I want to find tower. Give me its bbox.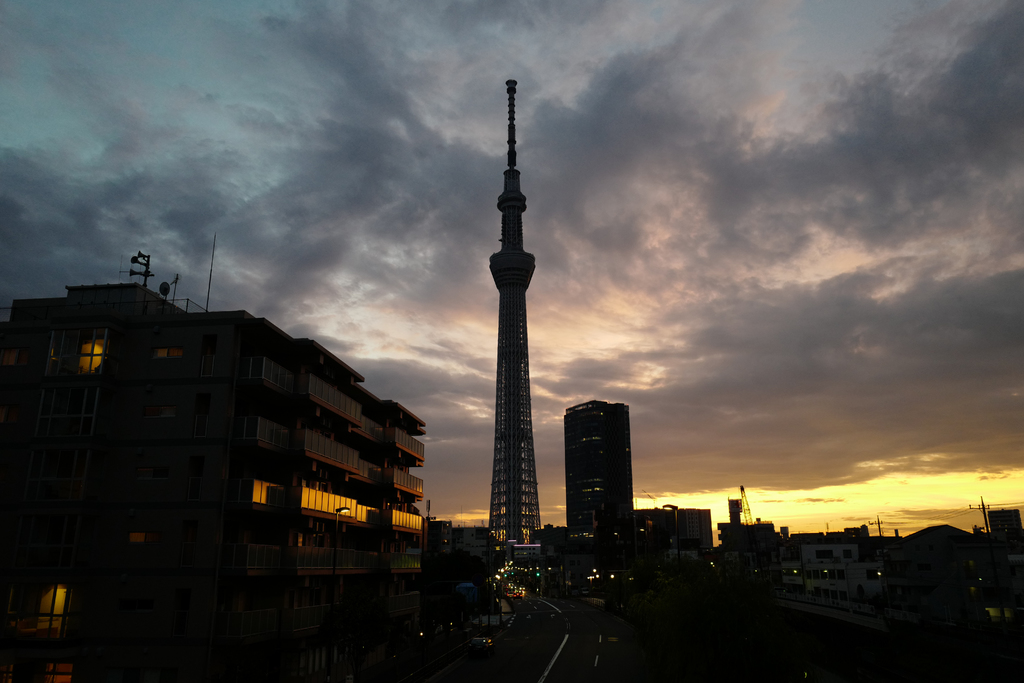
BBox(488, 78, 541, 555).
